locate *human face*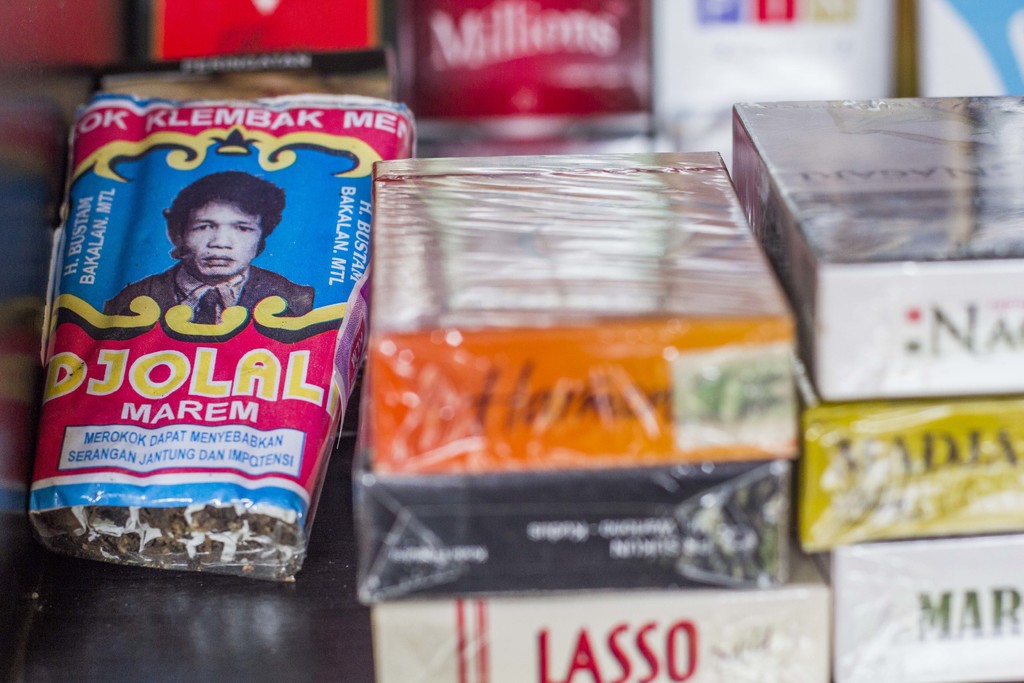
pyautogui.locateOnScreen(180, 197, 263, 274)
